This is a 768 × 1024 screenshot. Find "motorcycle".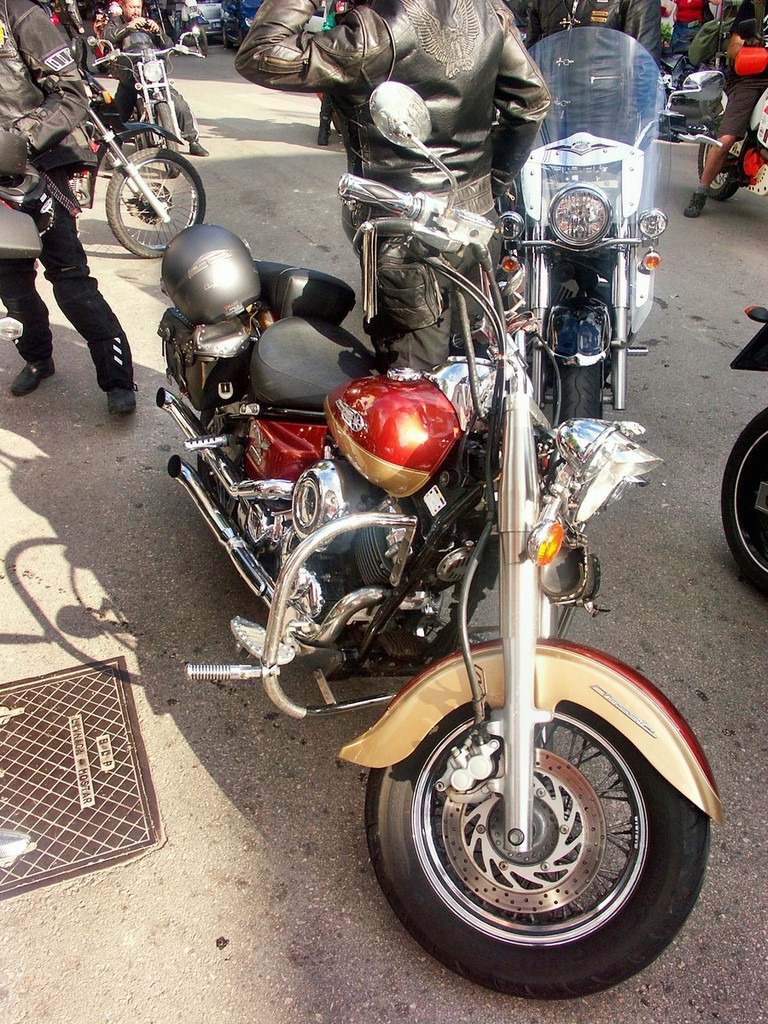
Bounding box: Rect(696, 15, 767, 201).
